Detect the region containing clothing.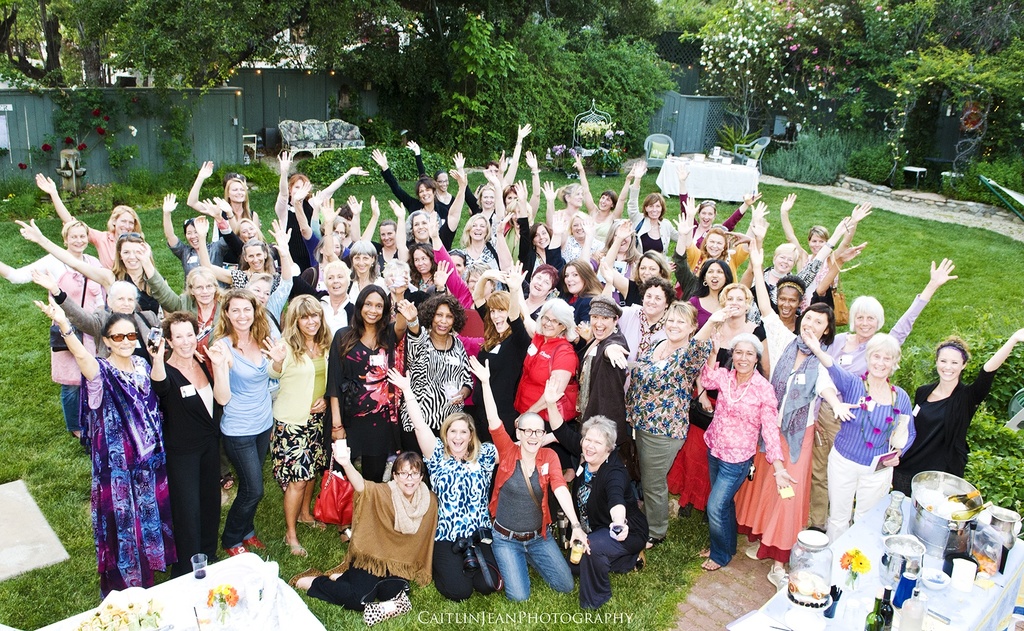
box(331, 324, 396, 473).
